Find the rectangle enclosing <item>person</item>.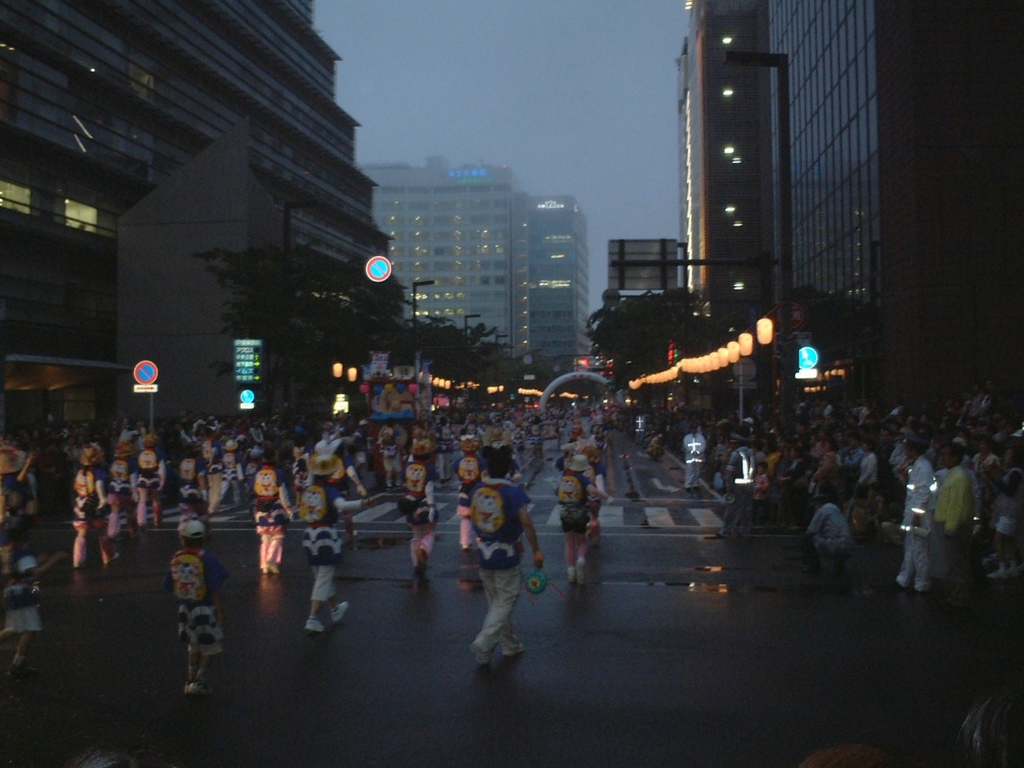
(566, 443, 603, 477).
